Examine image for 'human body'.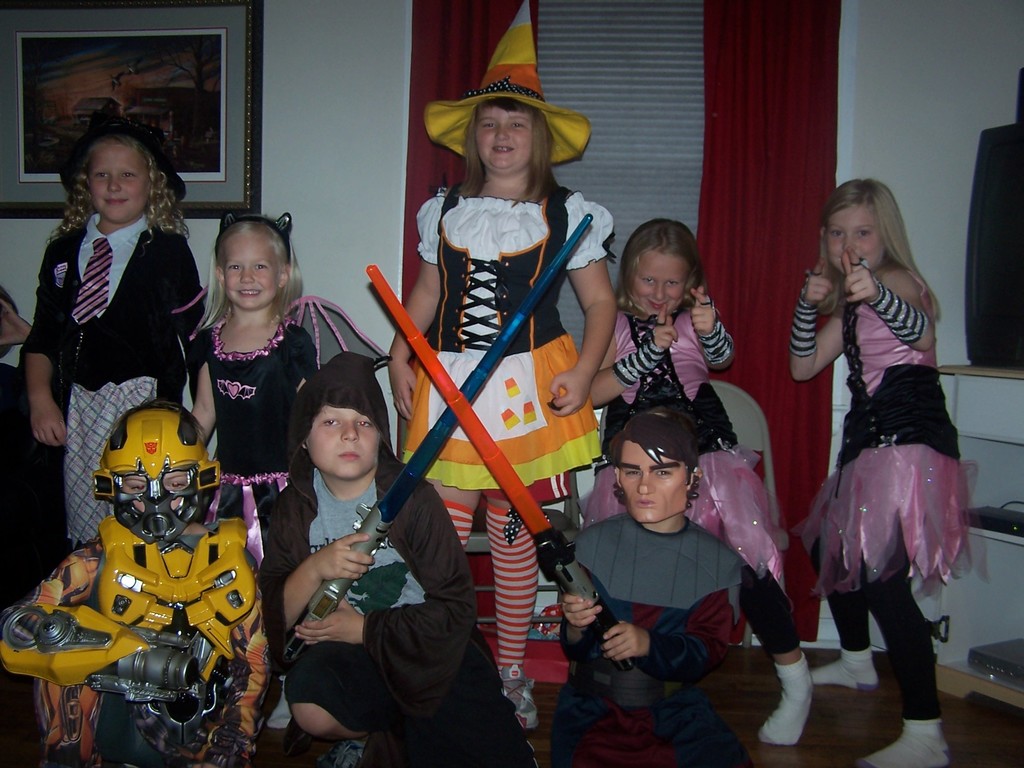
Examination result: l=585, t=220, r=818, b=743.
